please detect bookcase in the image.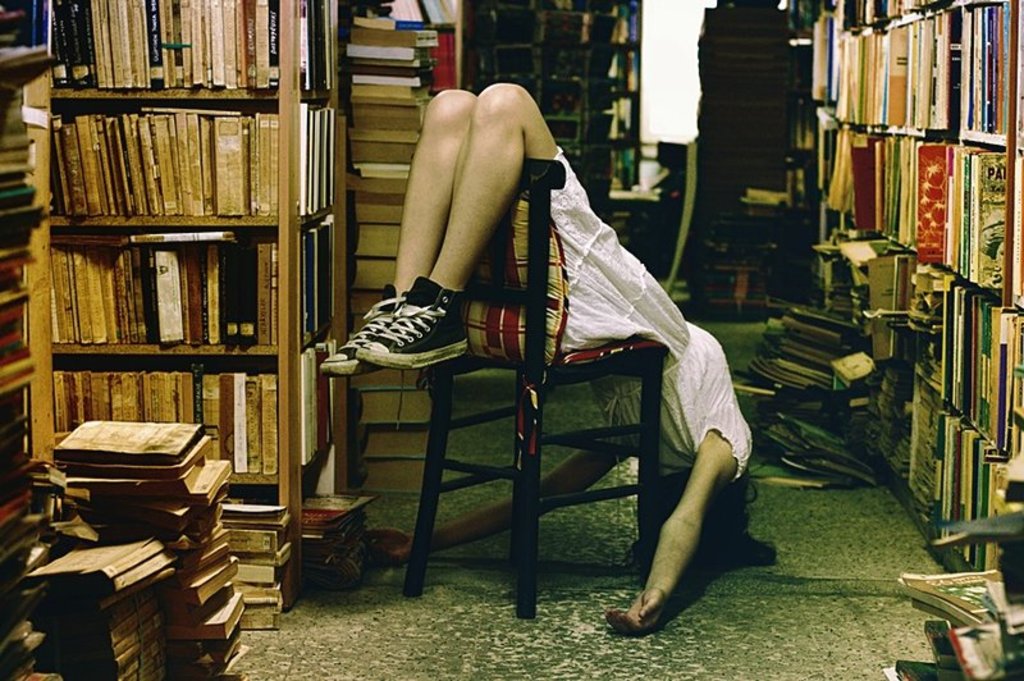
rect(18, 0, 366, 573).
